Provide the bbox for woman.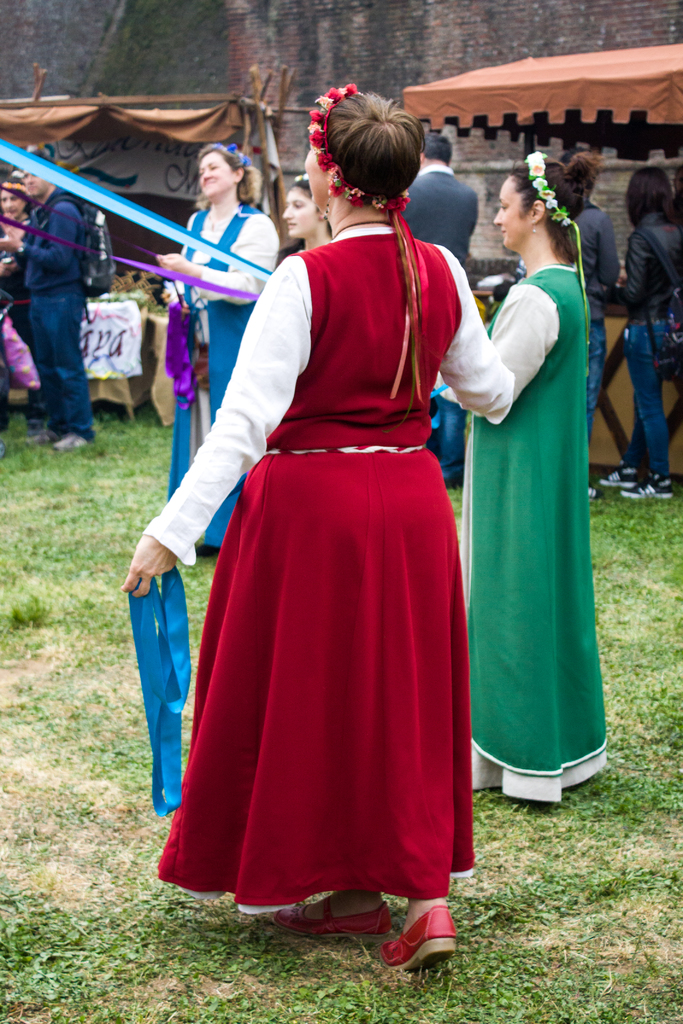
detection(444, 148, 623, 803).
